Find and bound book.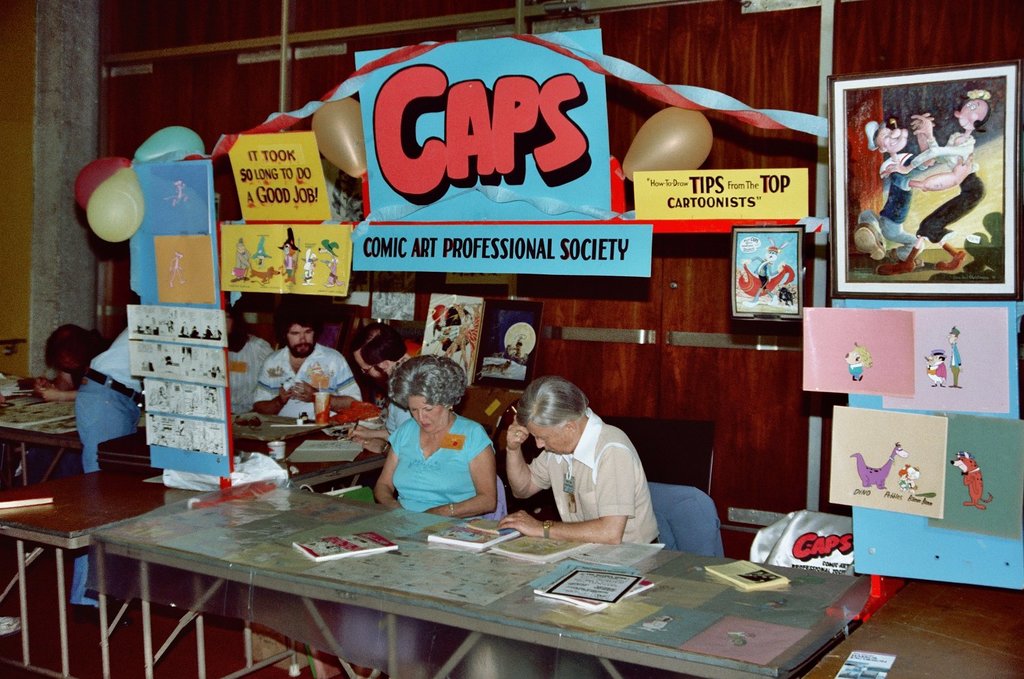
Bound: {"left": 416, "top": 292, "right": 480, "bottom": 387}.
